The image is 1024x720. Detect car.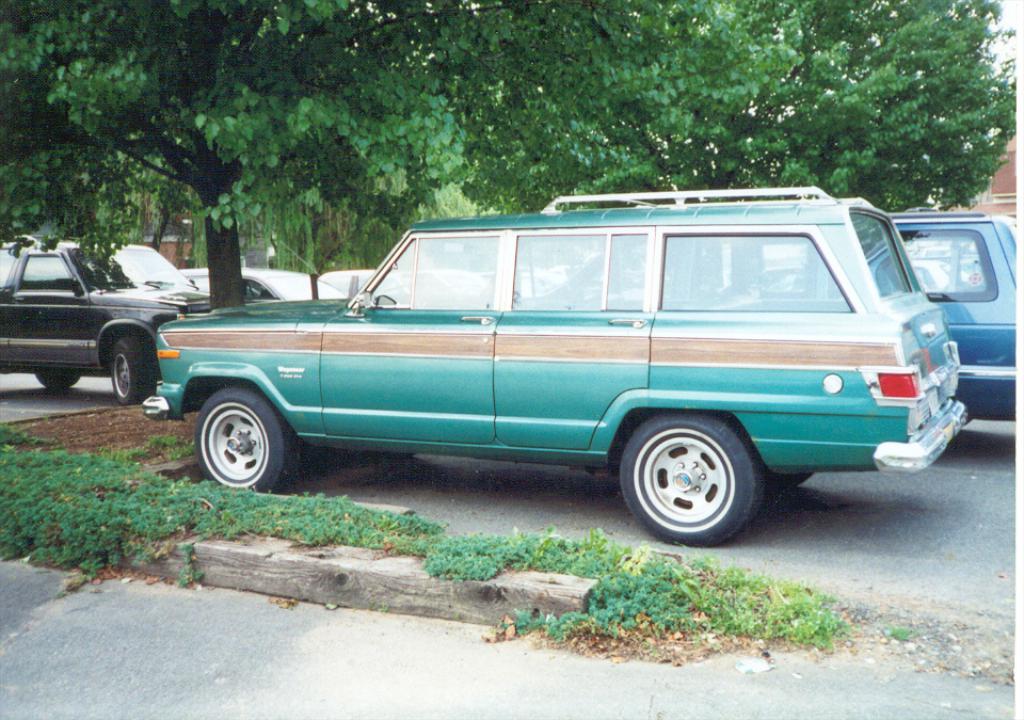
Detection: Rect(142, 185, 967, 547).
